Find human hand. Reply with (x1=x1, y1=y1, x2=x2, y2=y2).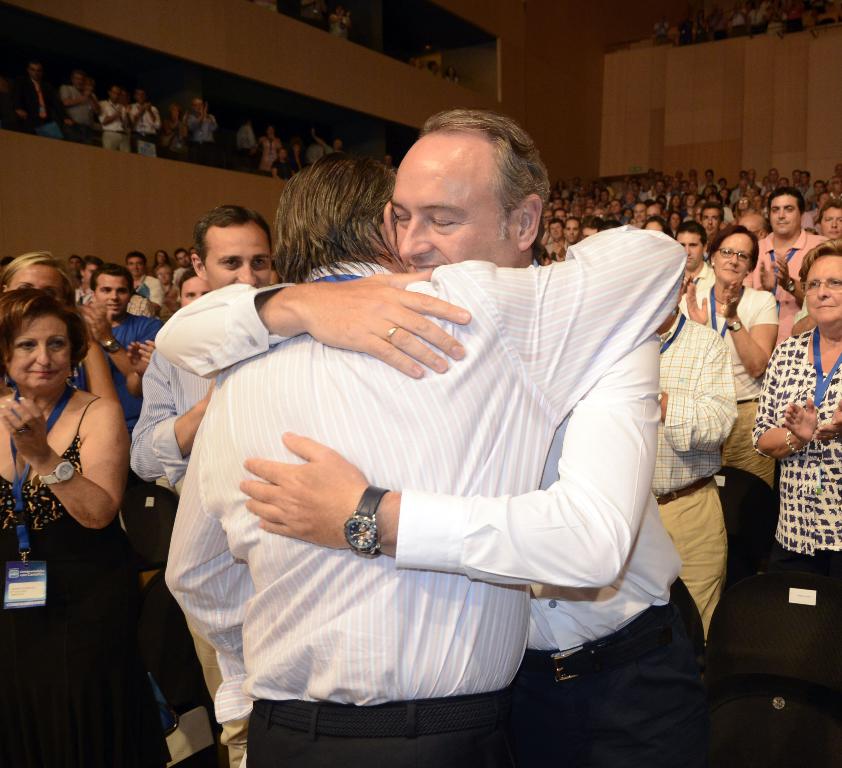
(x1=782, y1=394, x2=820, y2=447).
